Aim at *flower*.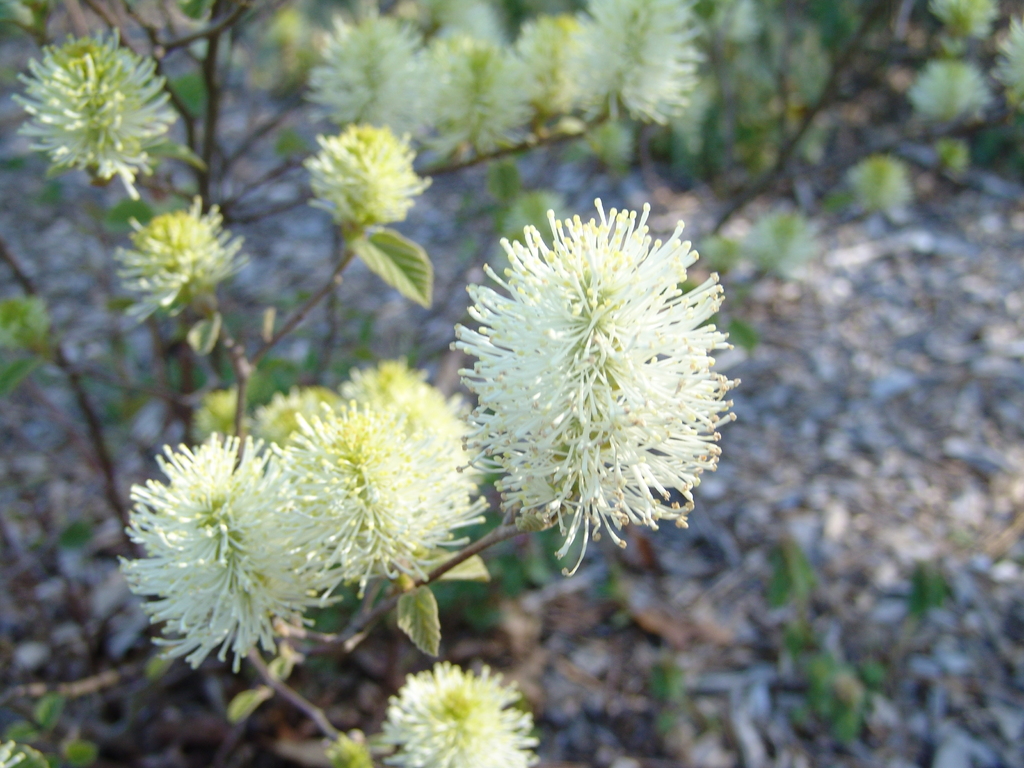
Aimed at (280,367,495,596).
